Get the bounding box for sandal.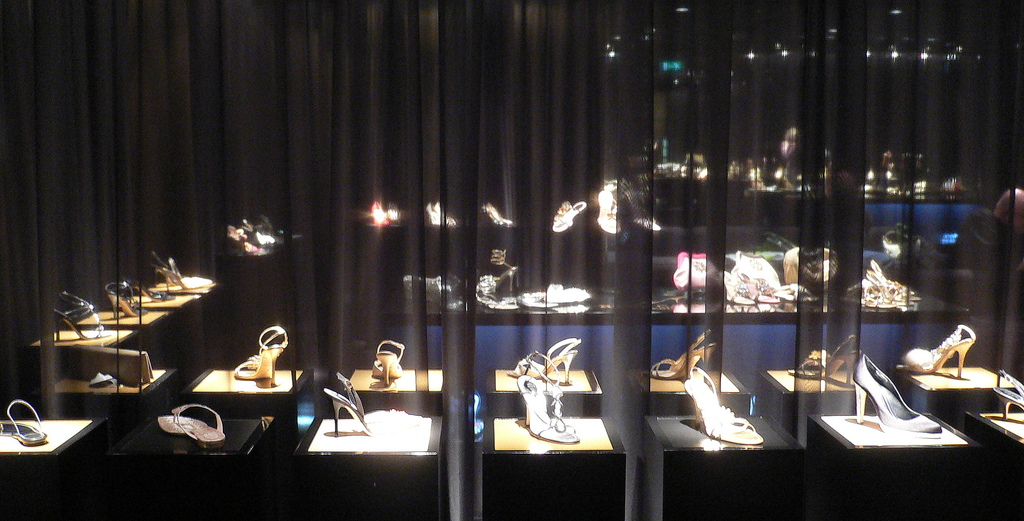
{"left": 787, "top": 338, "right": 859, "bottom": 383}.
